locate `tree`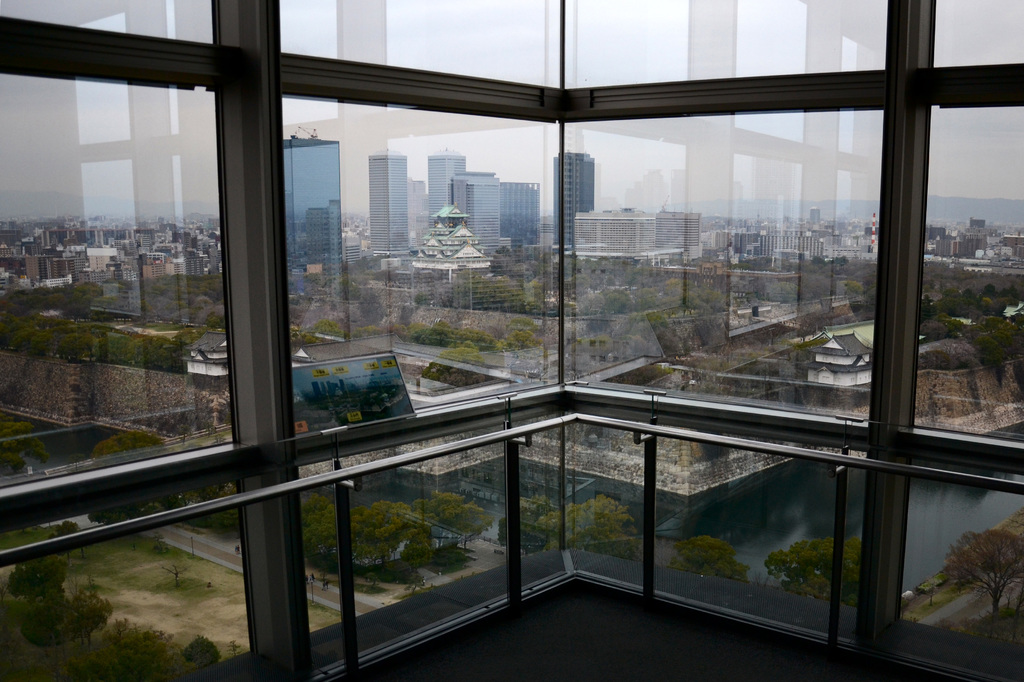
{"left": 351, "top": 496, "right": 436, "bottom": 576}
